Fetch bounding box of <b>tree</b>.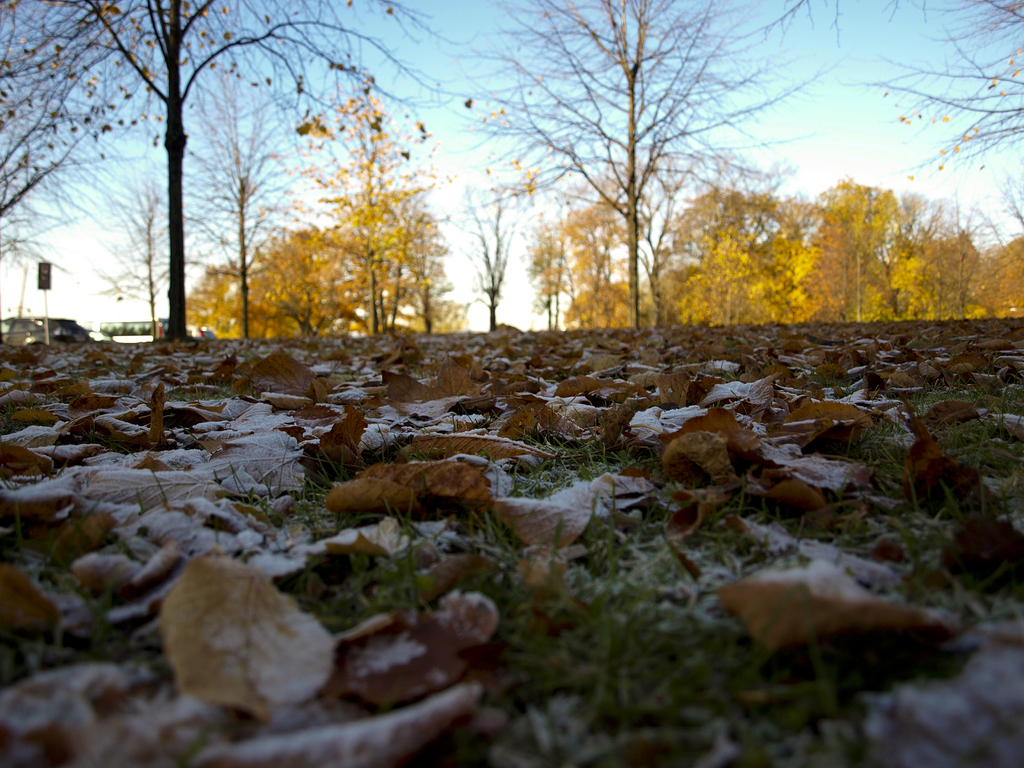
Bbox: Rect(275, 61, 445, 332).
